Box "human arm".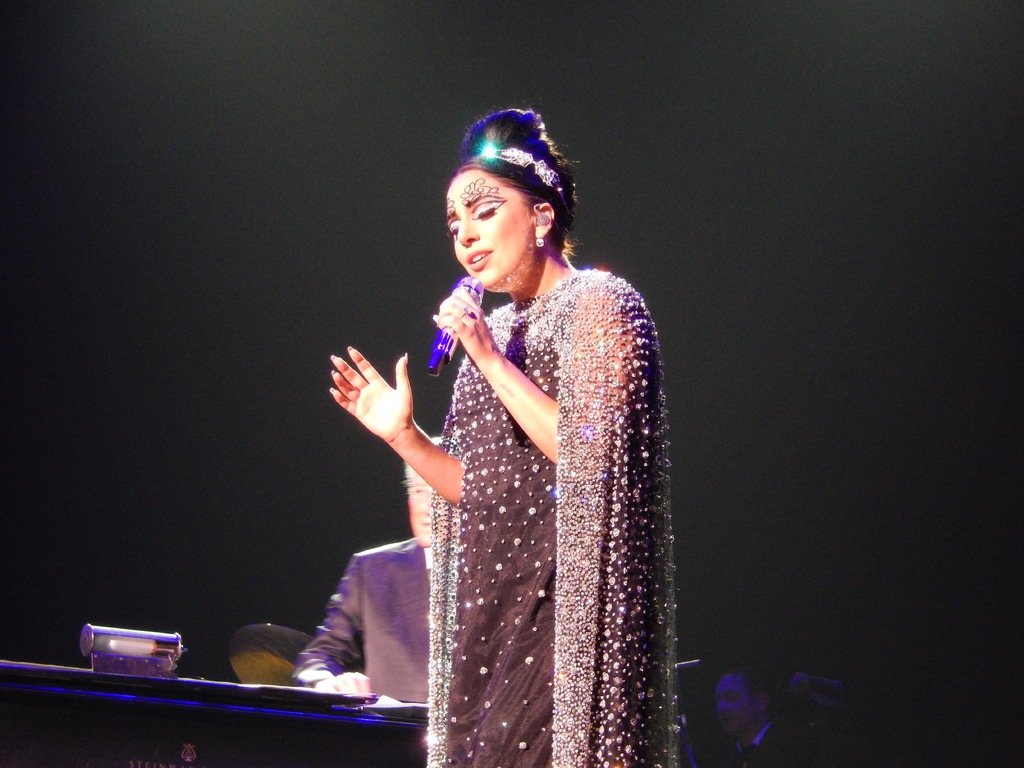
Rect(292, 550, 378, 701).
